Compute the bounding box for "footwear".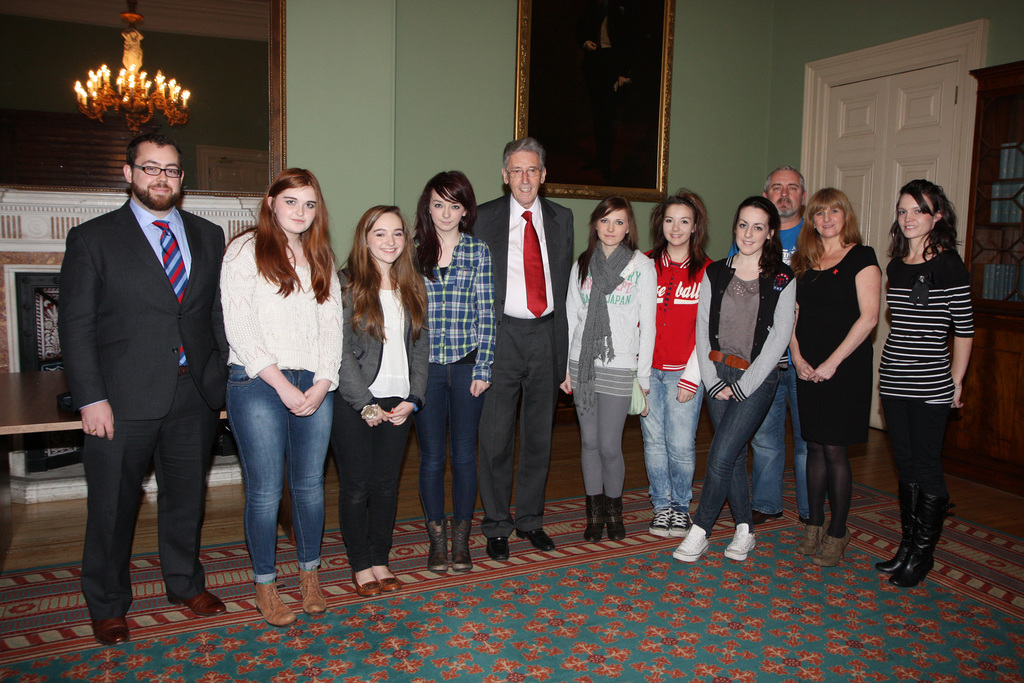
<bbox>648, 507, 669, 536</bbox>.
